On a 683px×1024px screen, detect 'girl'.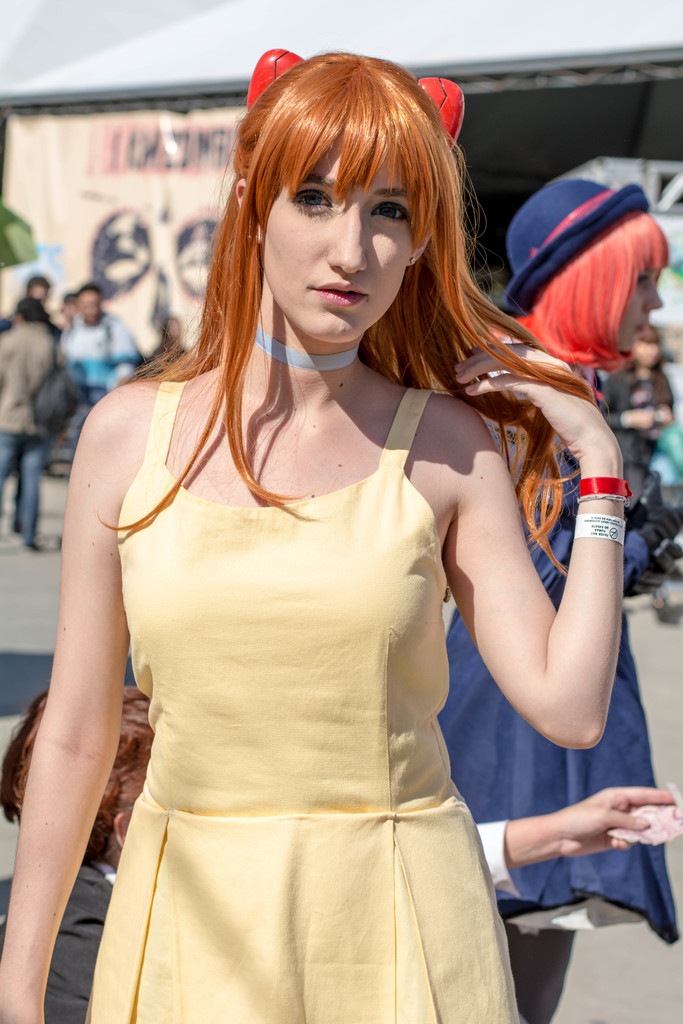
[x1=430, y1=207, x2=673, y2=1023].
